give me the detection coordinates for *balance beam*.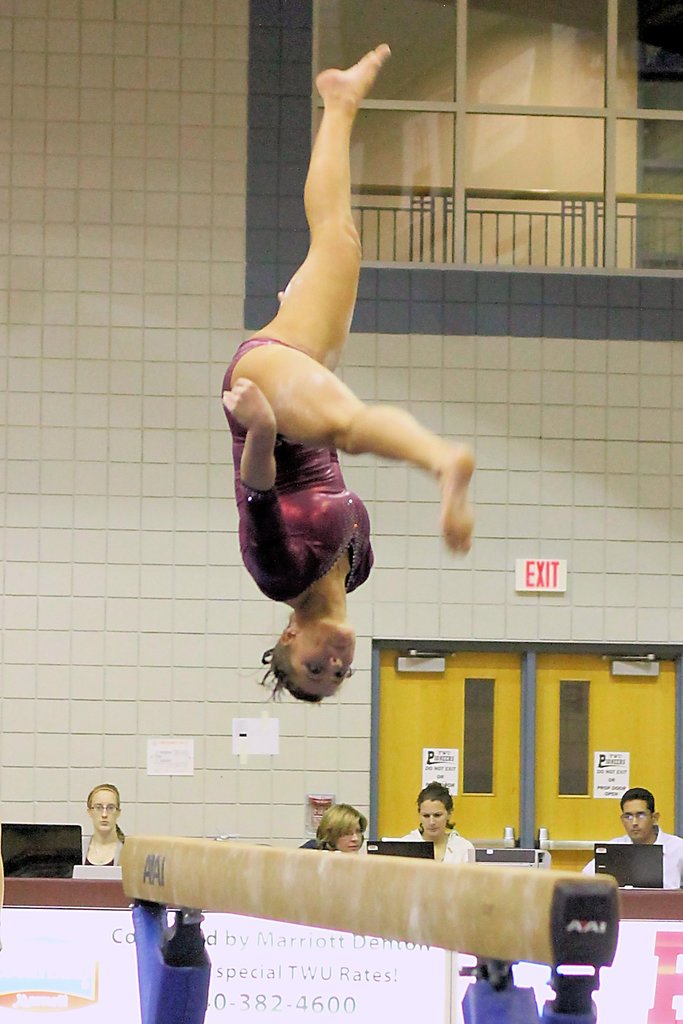
box=[122, 830, 619, 968].
